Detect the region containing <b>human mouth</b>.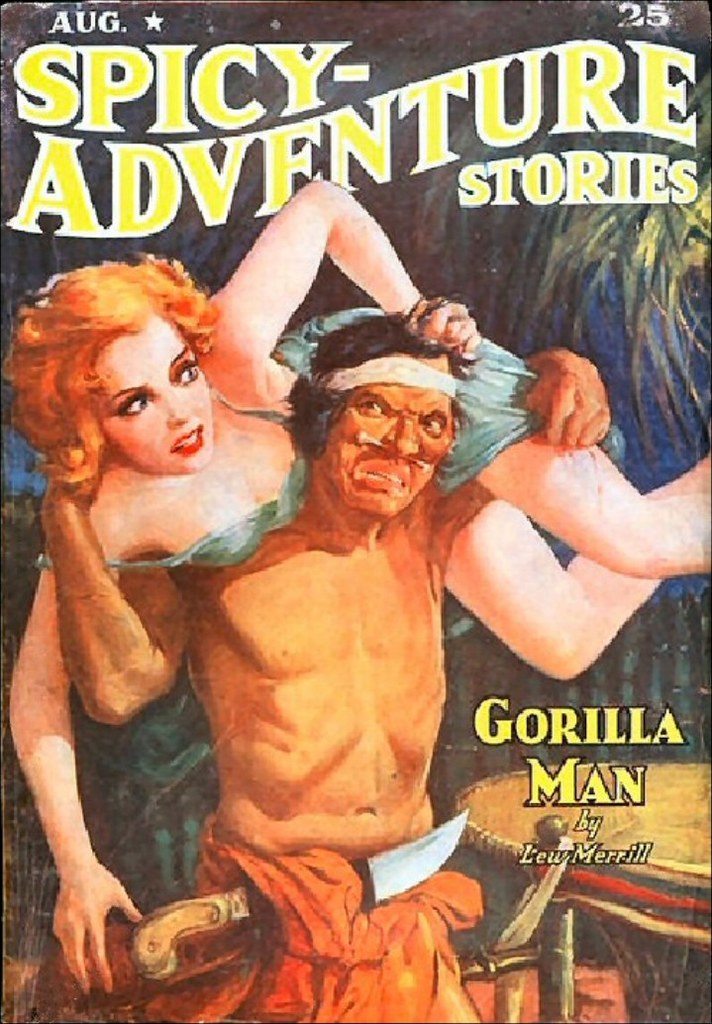
region(361, 464, 409, 487).
